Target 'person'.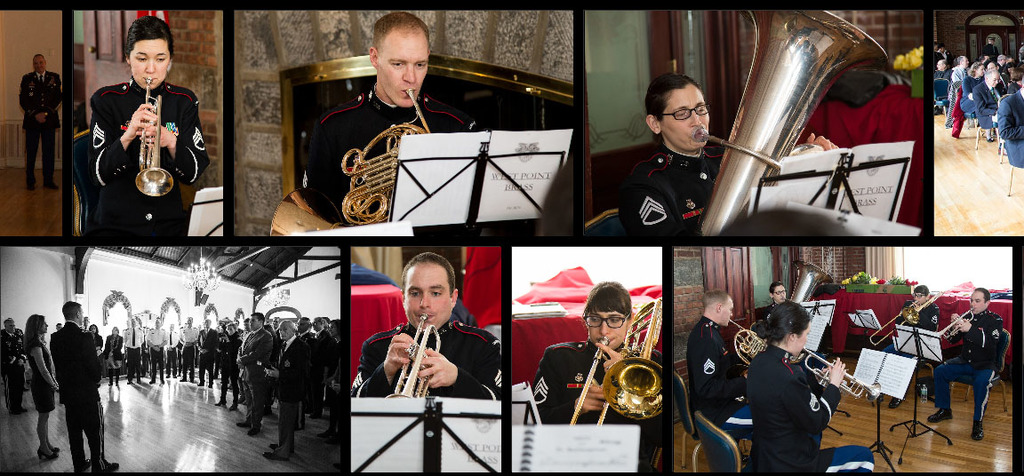
Target region: {"left": 231, "top": 311, "right": 277, "bottom": 434}.
